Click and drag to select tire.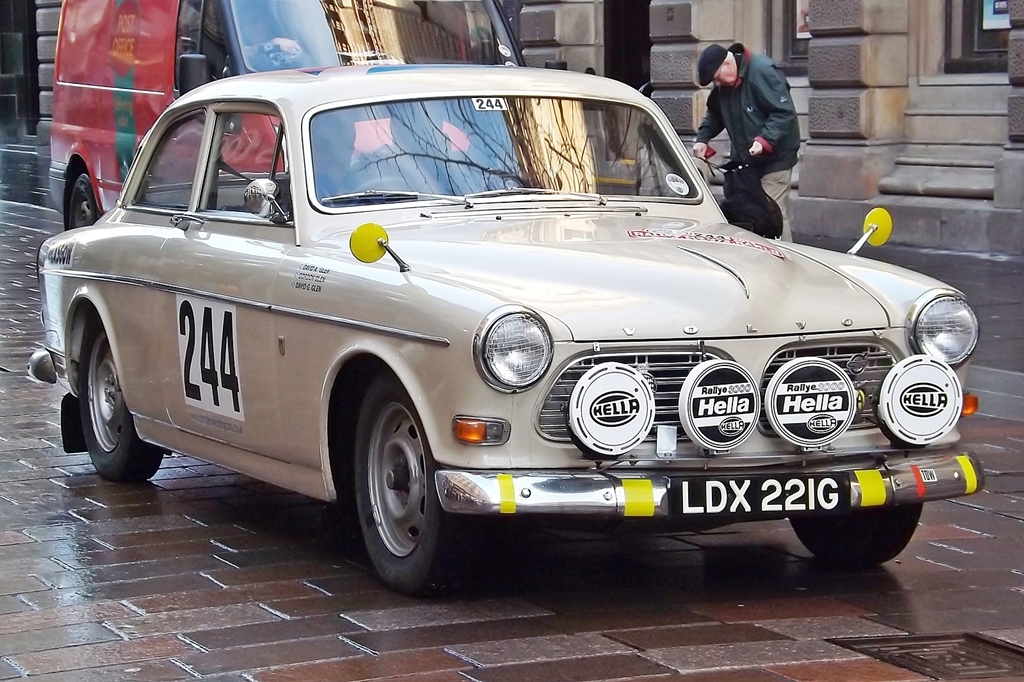
Selection: <bbox>62, 161, 101, 229</bbox>.
